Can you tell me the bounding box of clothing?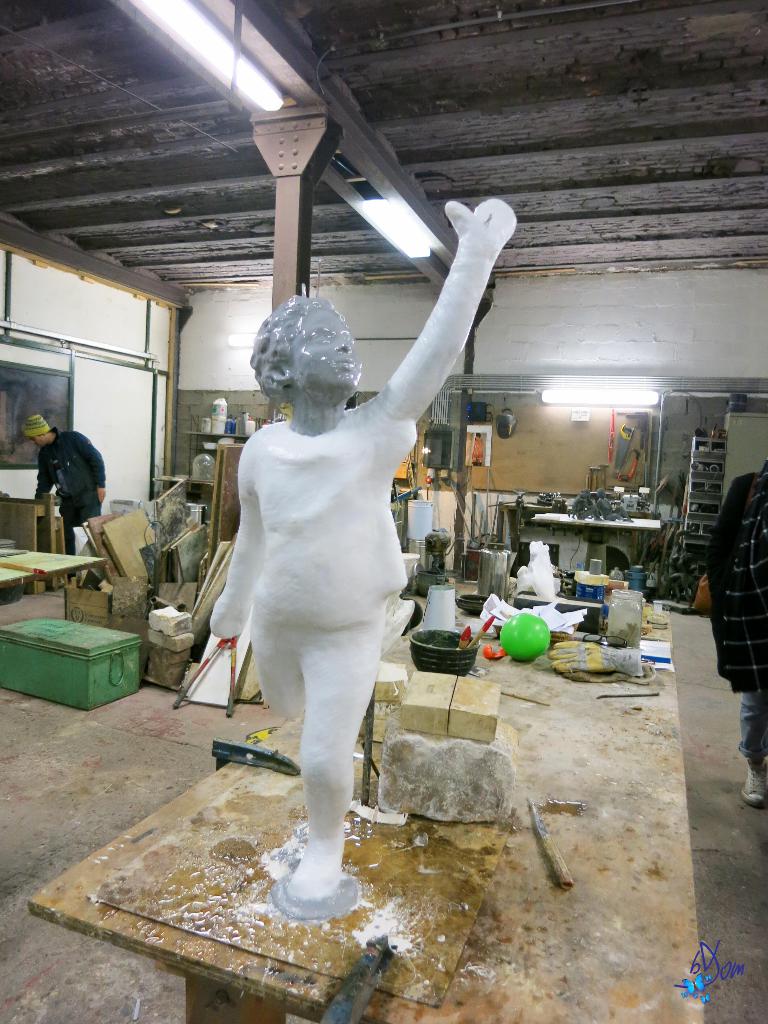
707:472:767:762.
